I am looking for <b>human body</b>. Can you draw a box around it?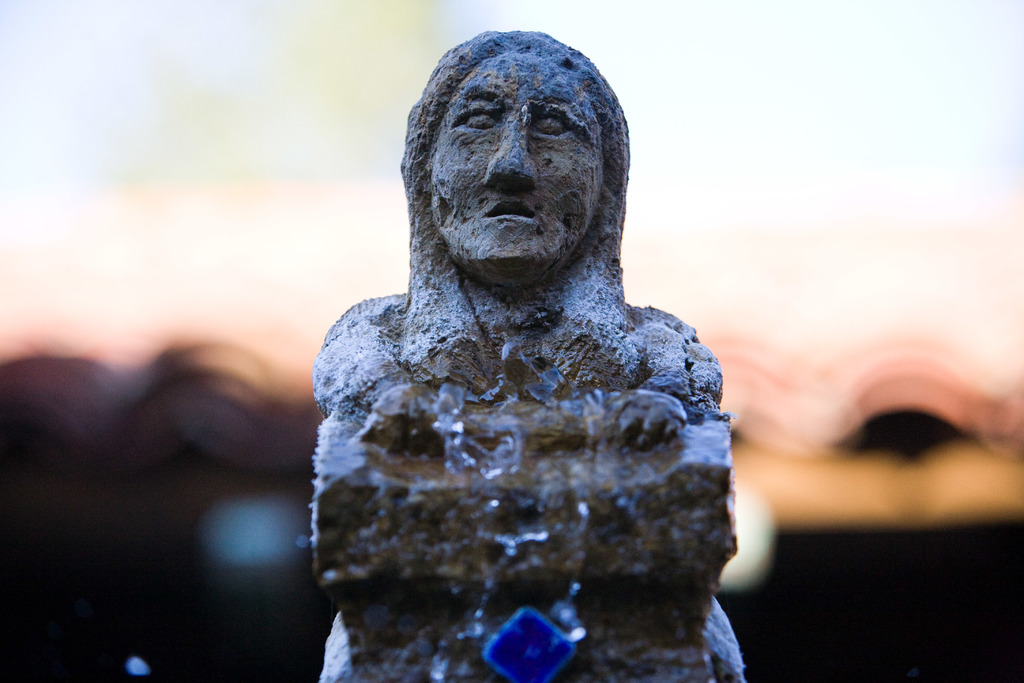
Sure, the bounding box is <box>305,33,730,682</box>.
